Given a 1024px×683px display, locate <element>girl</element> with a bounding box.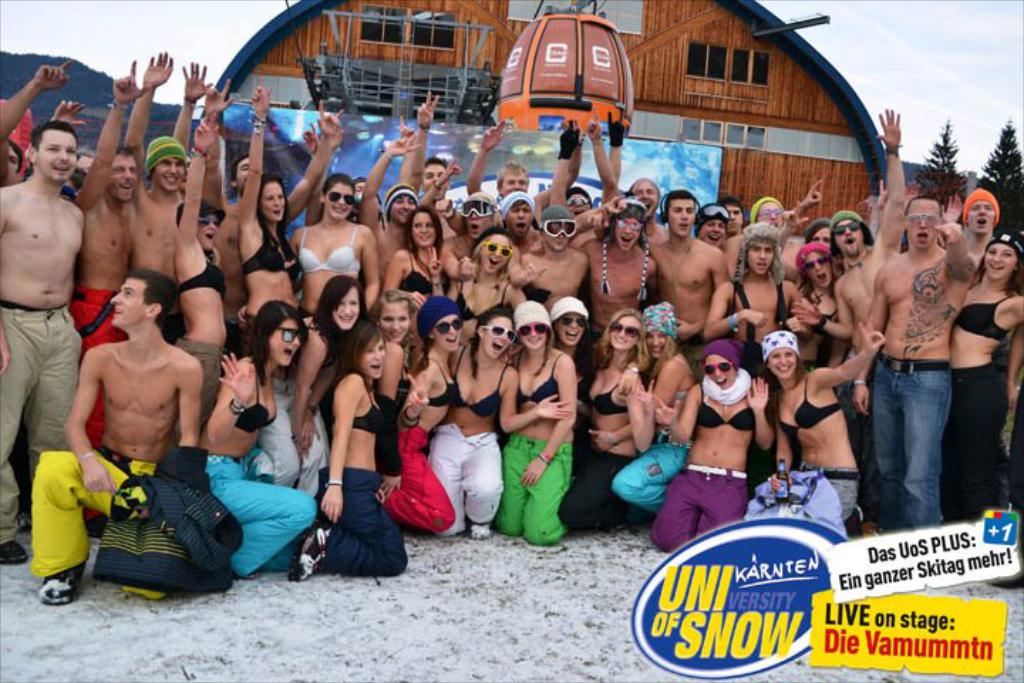
Located: 614:303:691:507.
